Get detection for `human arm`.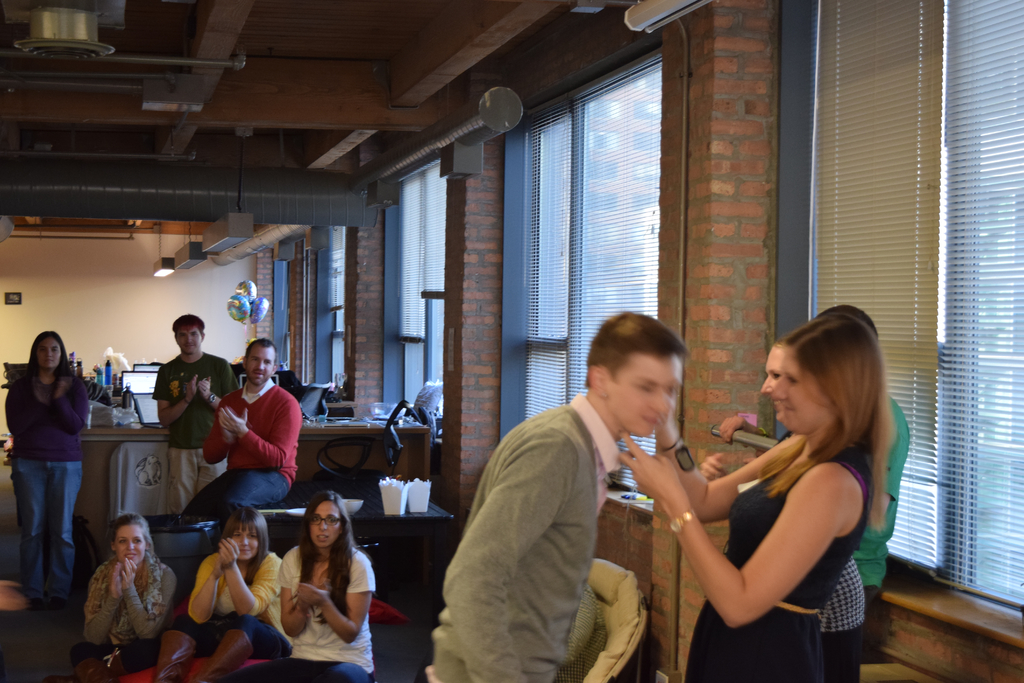
Detection: detection(203, 393, 239, 461).
